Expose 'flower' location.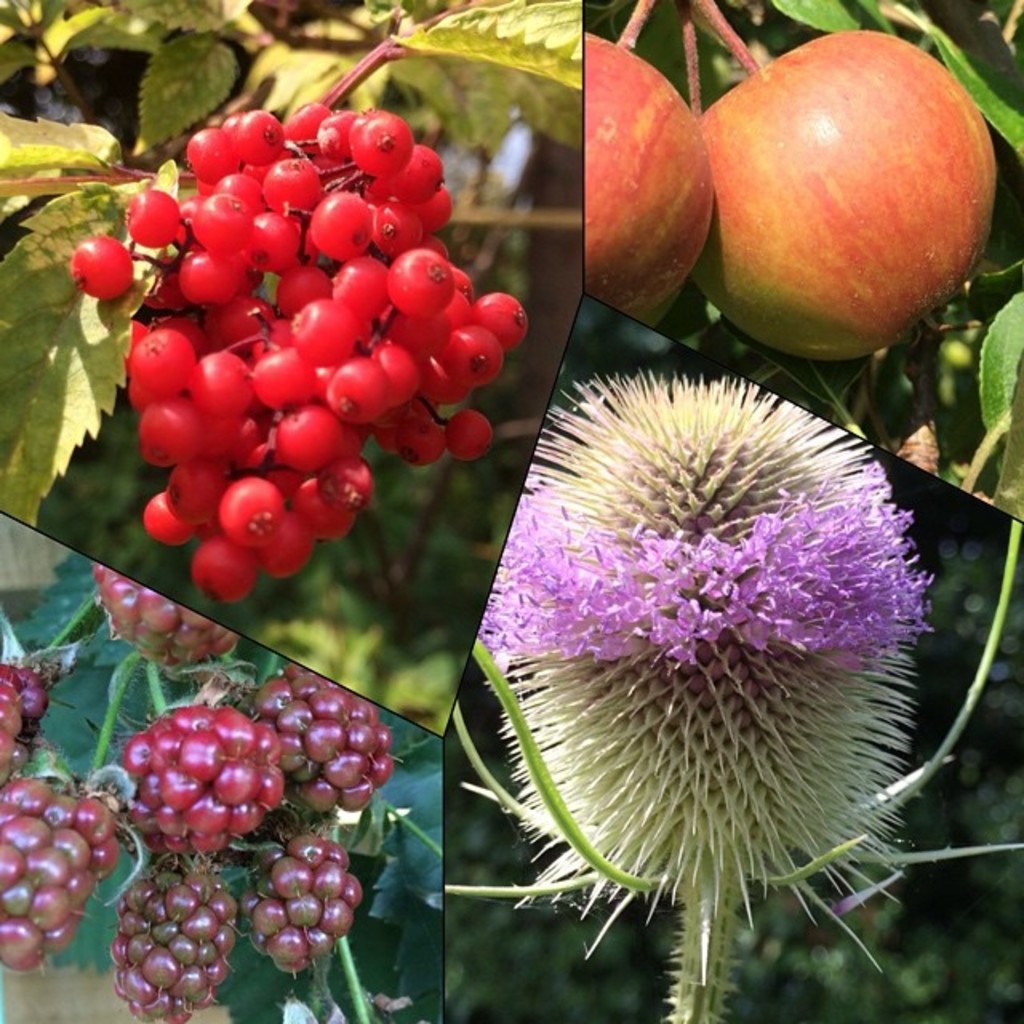
Exposed at (x1=472, y1=288, x2=954, y2=944).
